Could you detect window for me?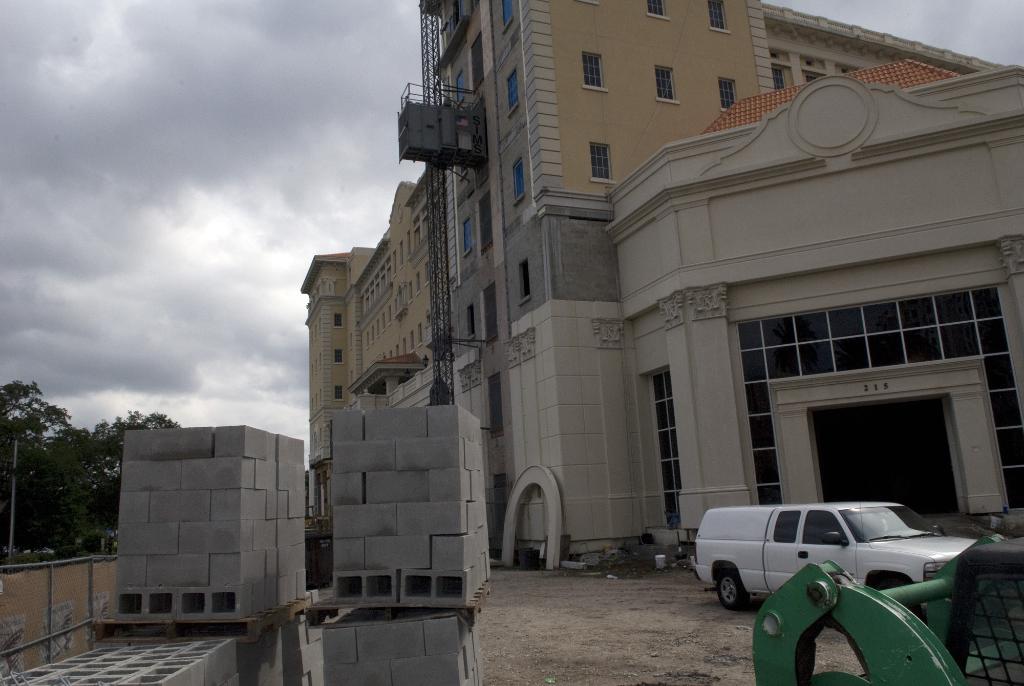
Detection result: detection(506, 63, 522, 121).
